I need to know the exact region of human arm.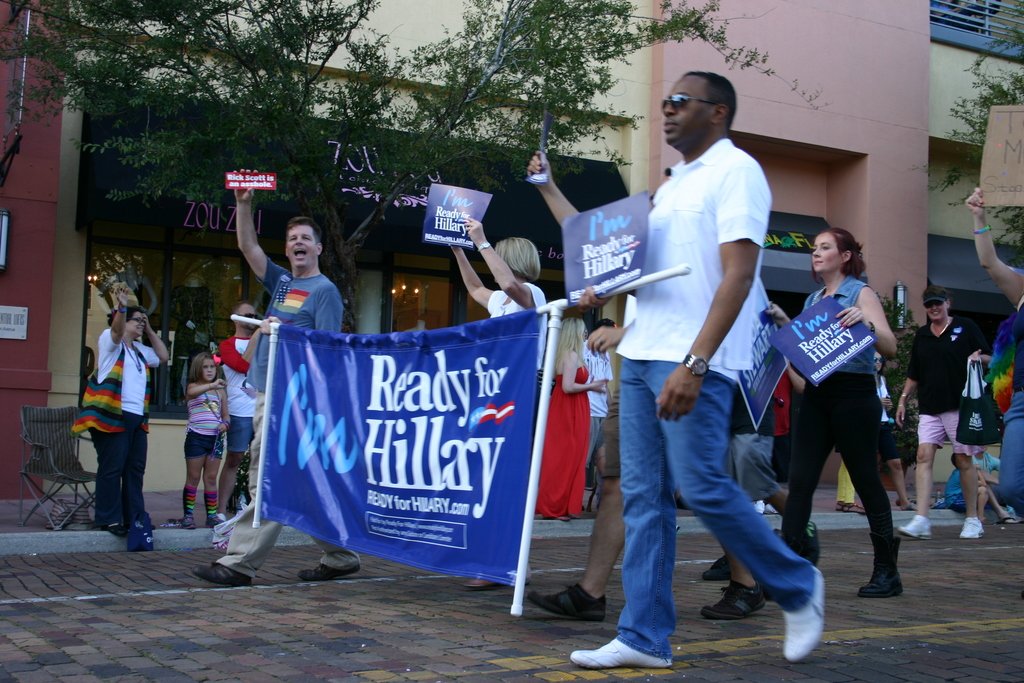
Region: rect(312, 289, 349, 336).
